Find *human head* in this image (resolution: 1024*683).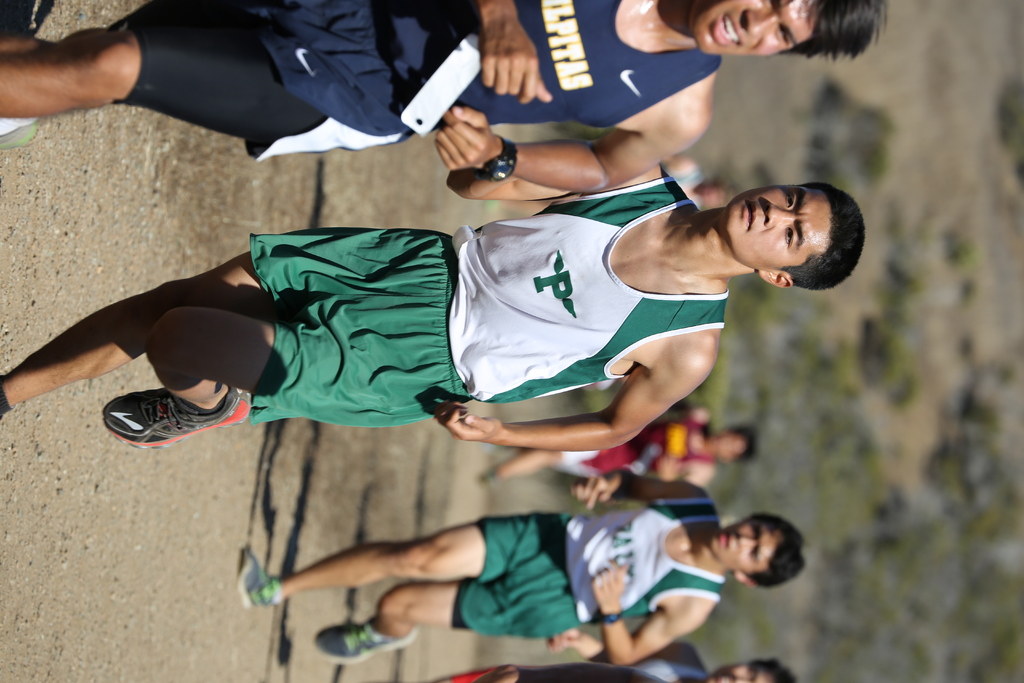
box=[690, 0, 881, 55].
